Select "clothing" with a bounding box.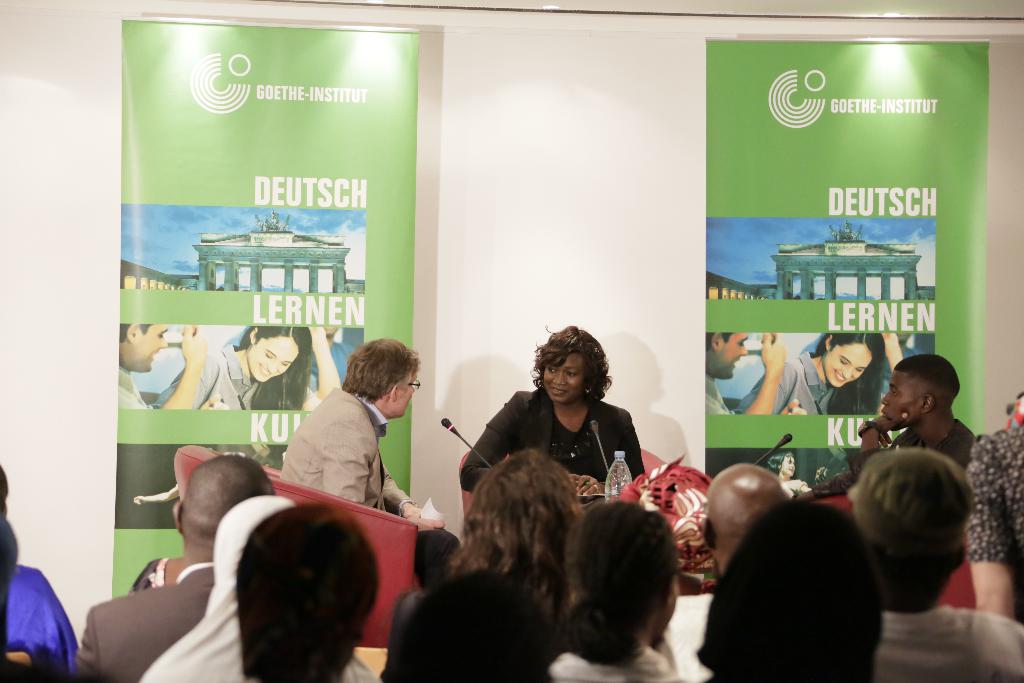
(703,369,732,416).
